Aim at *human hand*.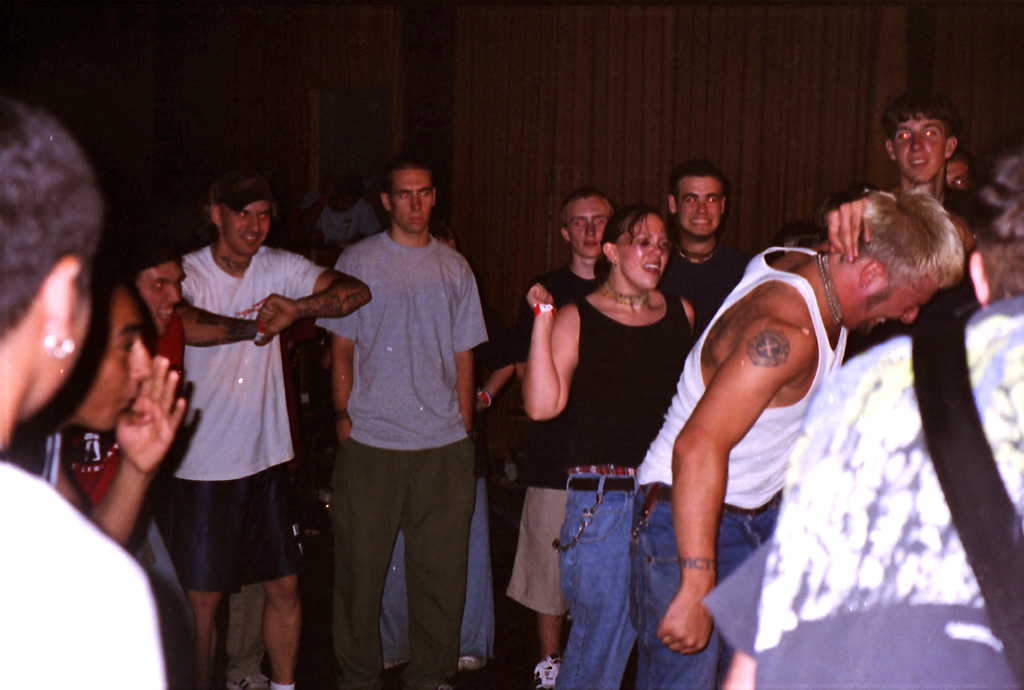
Aimed at rect(653, 582, 716, 654).
